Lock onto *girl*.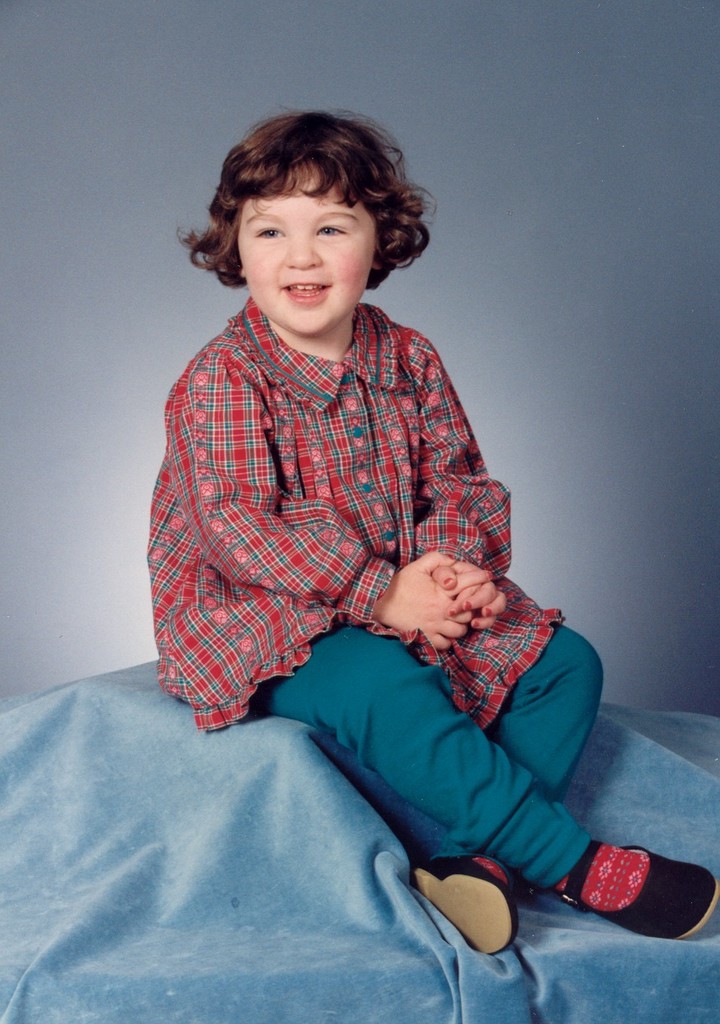
Locked: bbox(142, 104, 715, 948).
